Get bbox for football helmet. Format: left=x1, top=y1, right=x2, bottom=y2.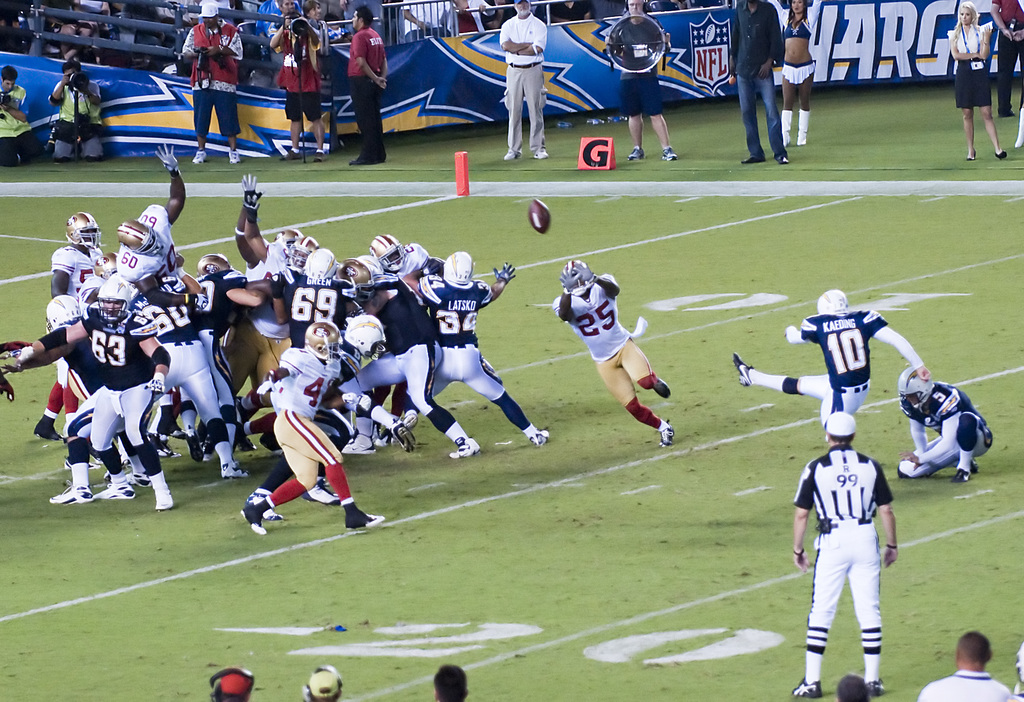
left=561, top=259, right=593, bottom=292.
